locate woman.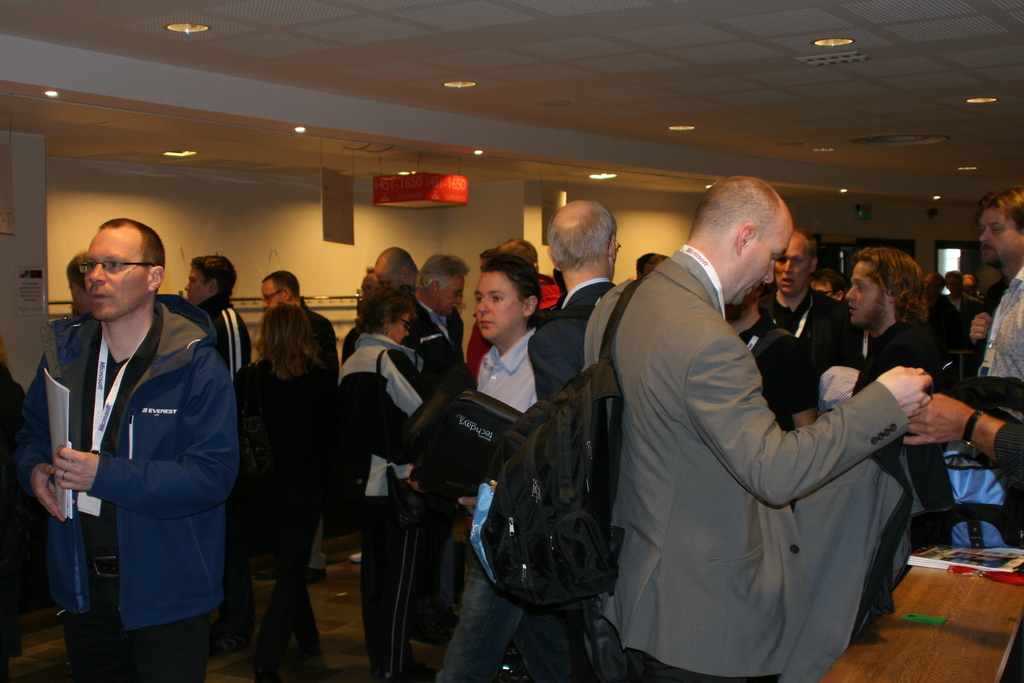
Bounding box: x1=334 y1=286 x2=444 y2=682.
